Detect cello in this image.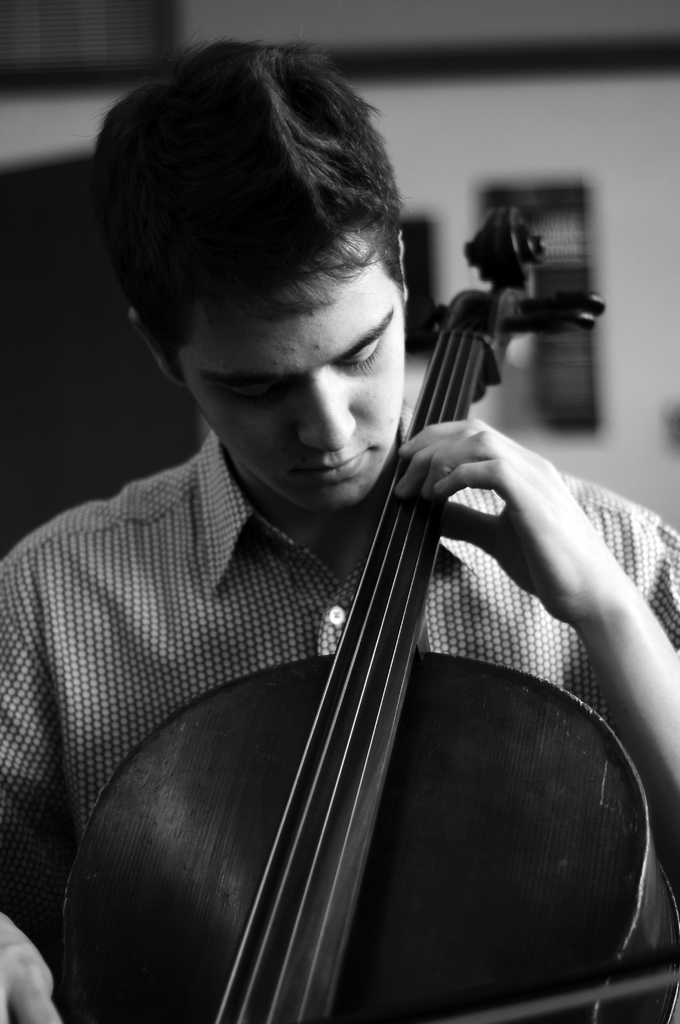
Detection: BBox(56, 199, 679, 1023).
